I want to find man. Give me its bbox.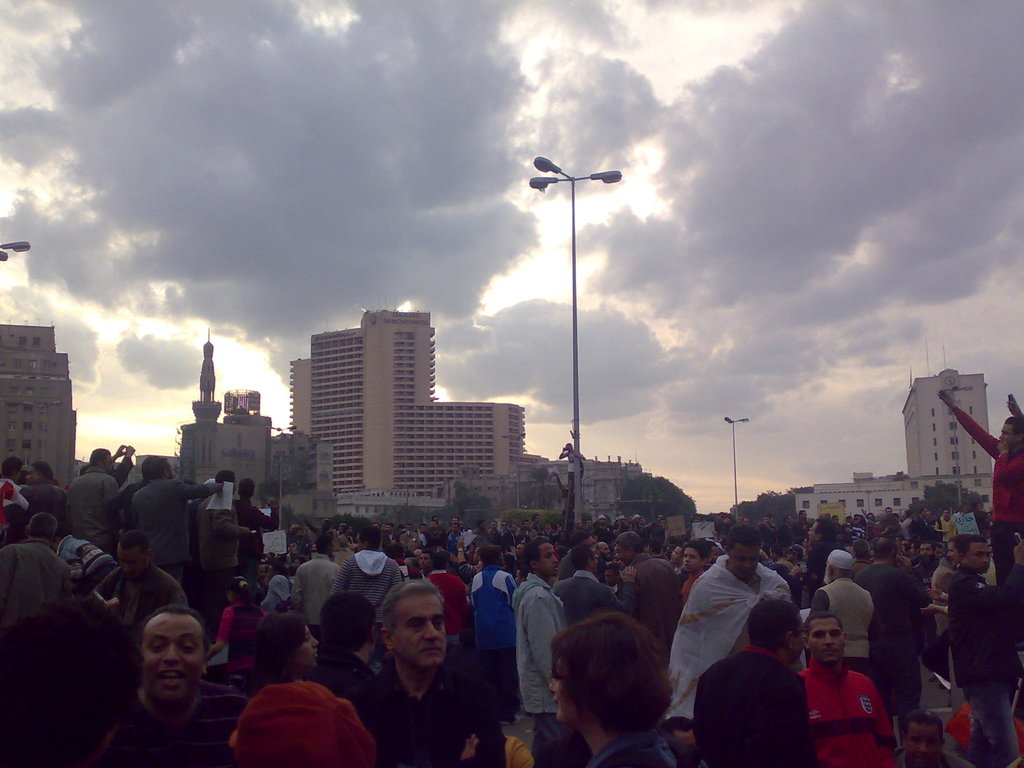
select_region(108, 607, 236, 767).
